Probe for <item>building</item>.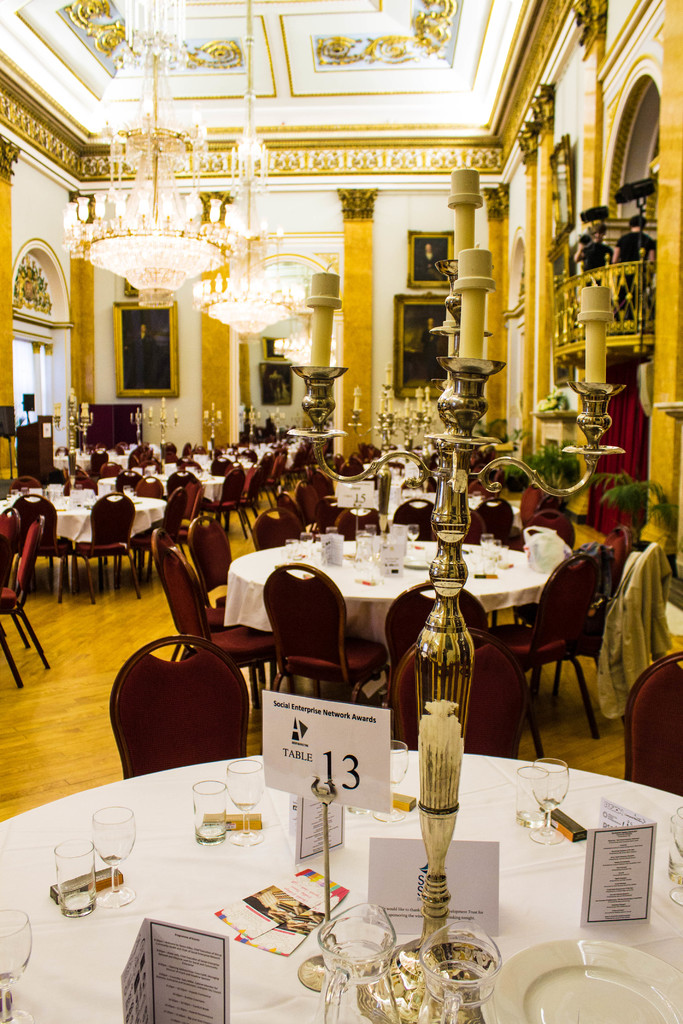
Probe result: Rect(0, 0, 673, 1023).
